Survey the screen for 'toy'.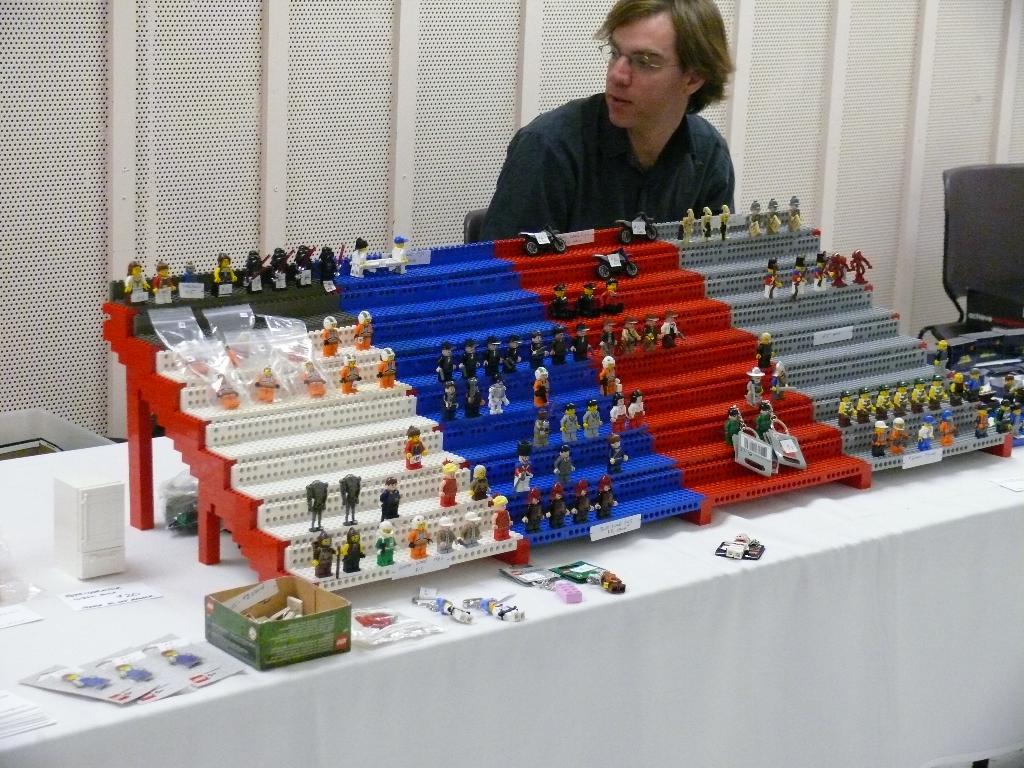
Survey found: Rect(645, 315, 666, 360).
